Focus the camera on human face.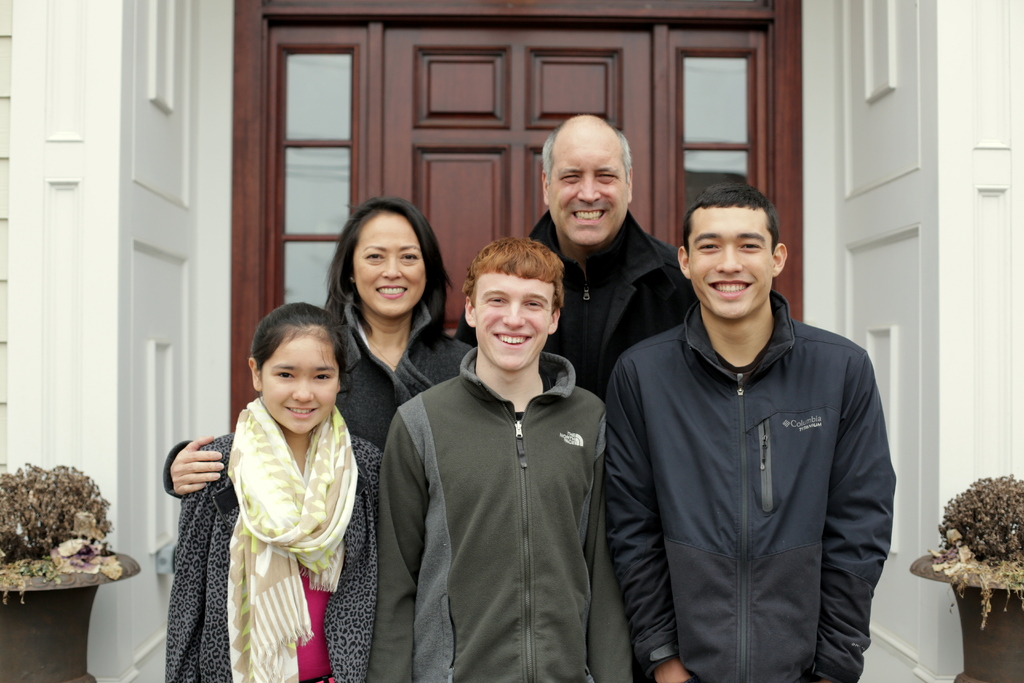
Focus region: bbox=(477, 272, 550, 366).
